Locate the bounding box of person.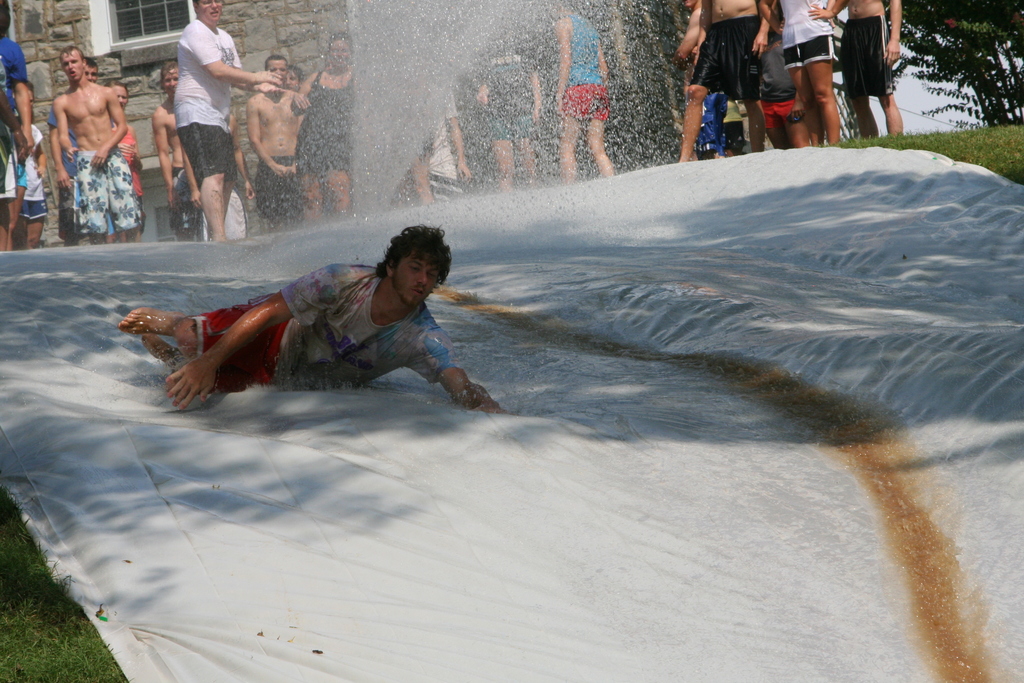
Bounding box: <bbox>150, 201, 484, 420</bbox>.
